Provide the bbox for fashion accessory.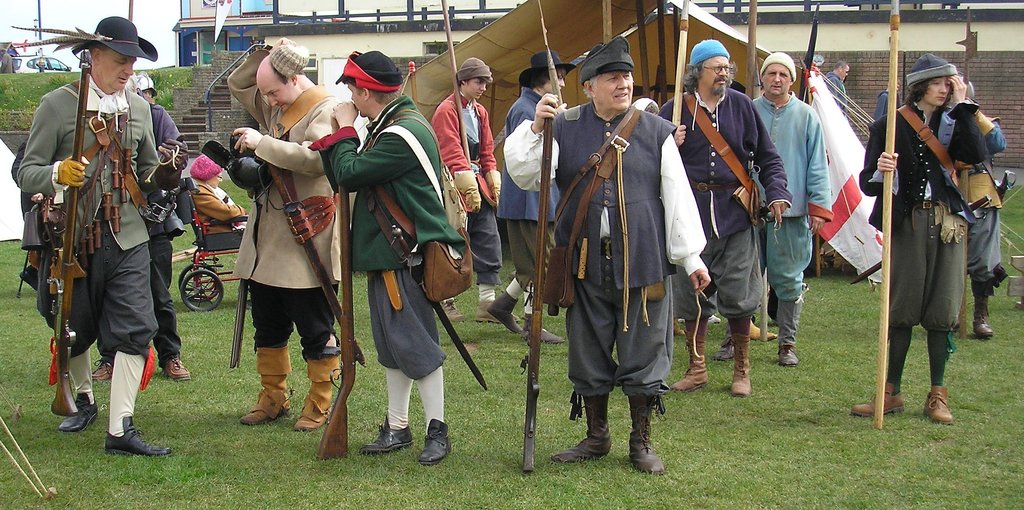
crop(102, 418, 172, 458).
